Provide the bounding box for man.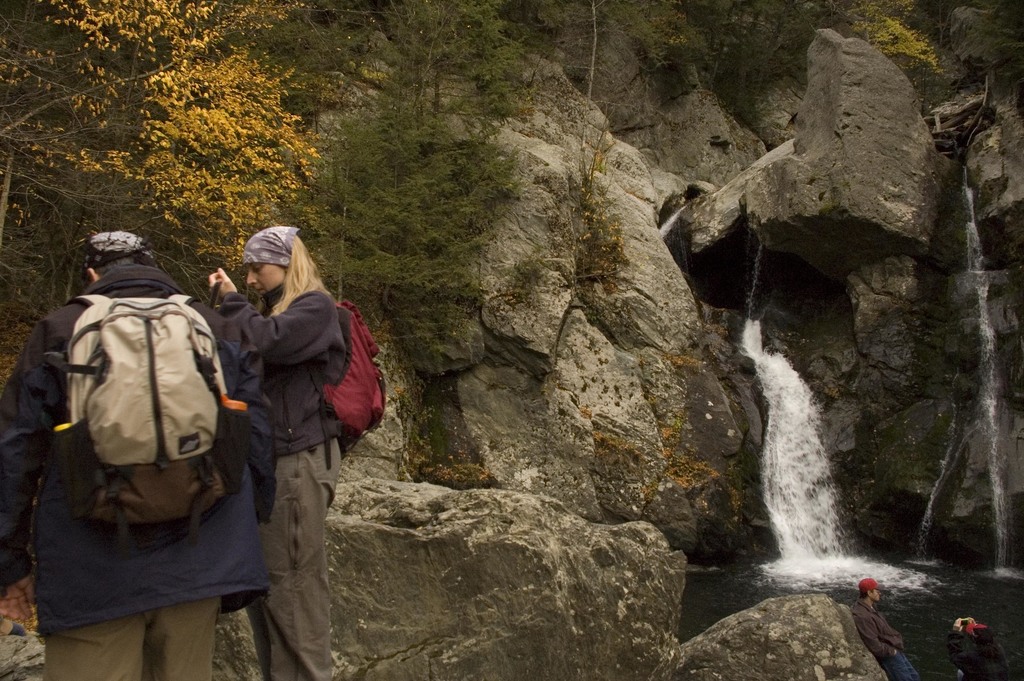
pyautogui.locateOnScreen(0, 227, 287, 680).
